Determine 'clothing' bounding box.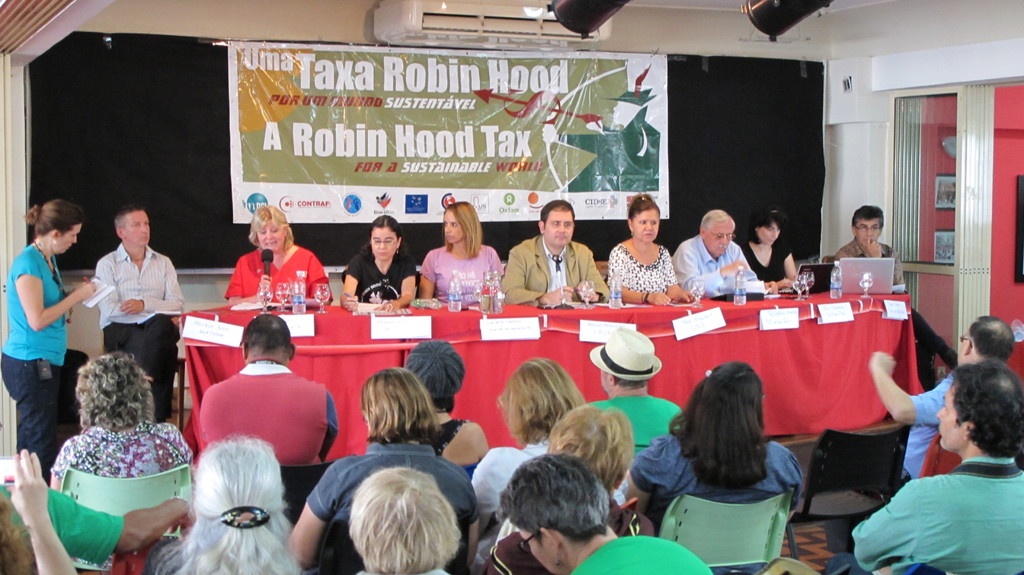
Determined: <bbox>430, 417, 475, 483</bbox>.
